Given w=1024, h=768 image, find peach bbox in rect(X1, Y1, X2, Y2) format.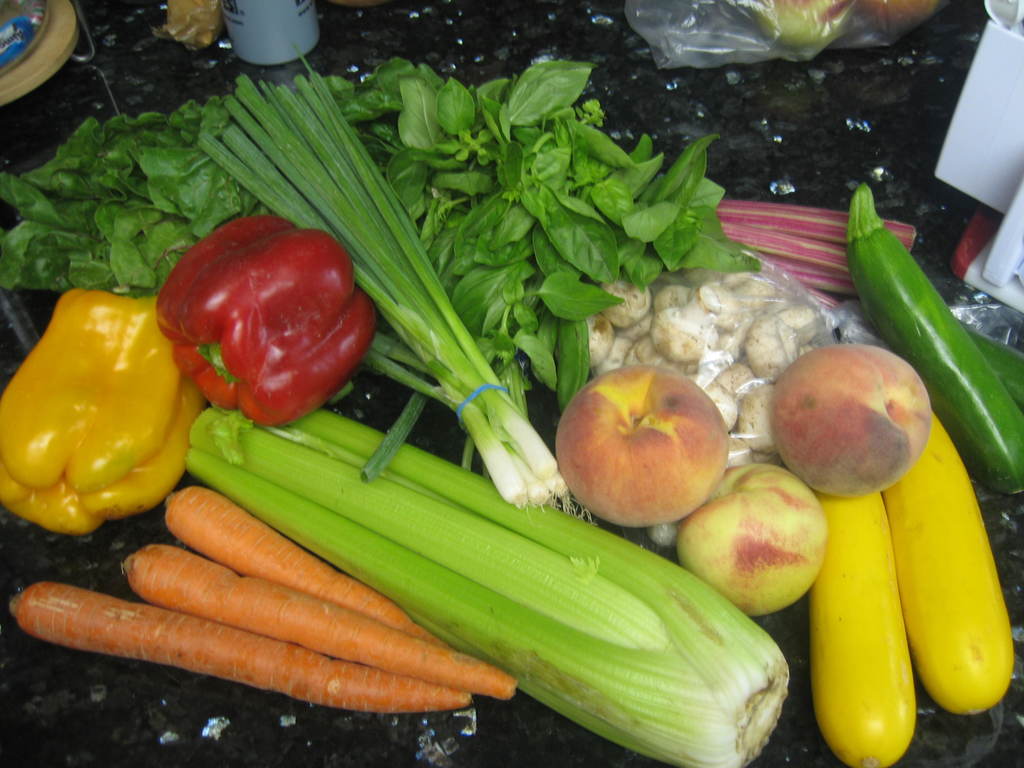
rect(557, 360, 732, 532).
